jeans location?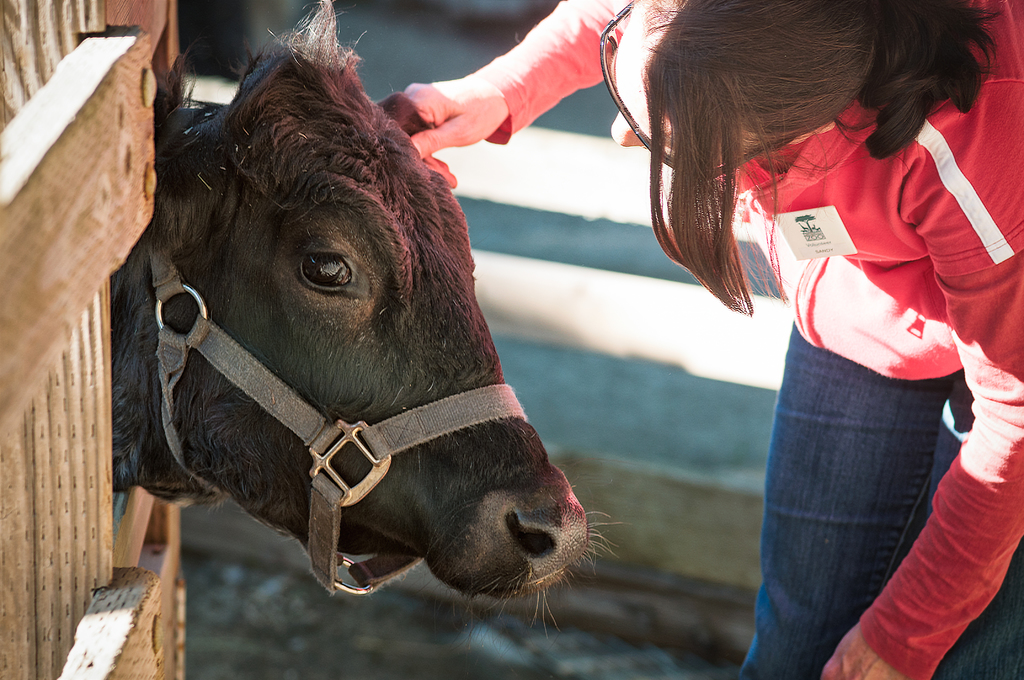
(721, 332, 1014, 679)
